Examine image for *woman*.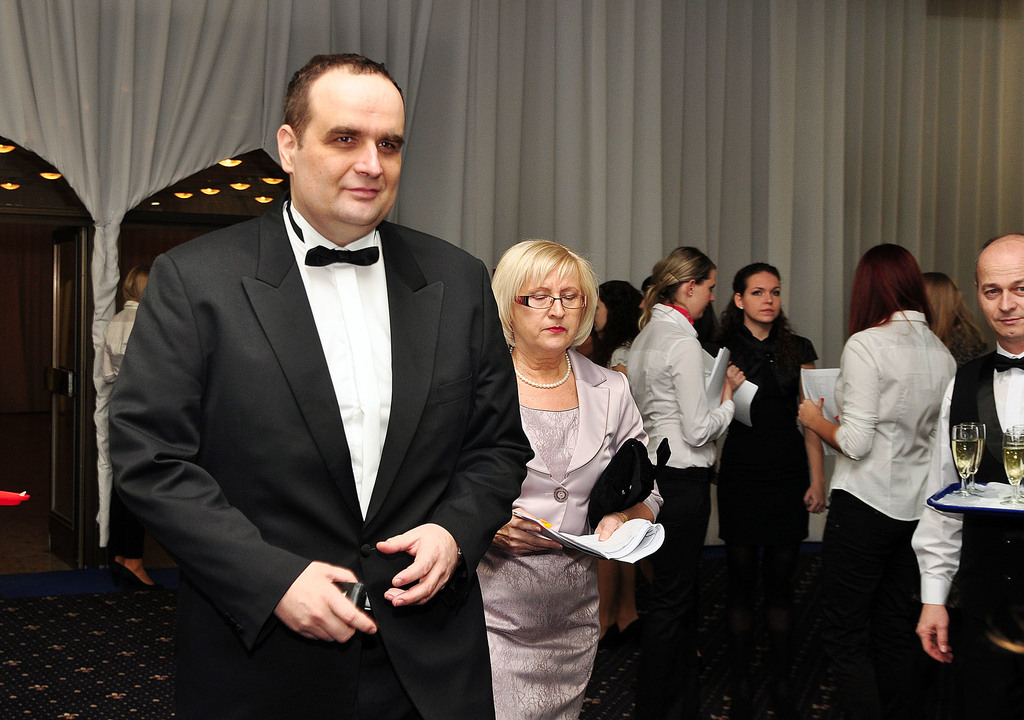
Examination result: [left=103, top=264, right=158, bottom=591].
